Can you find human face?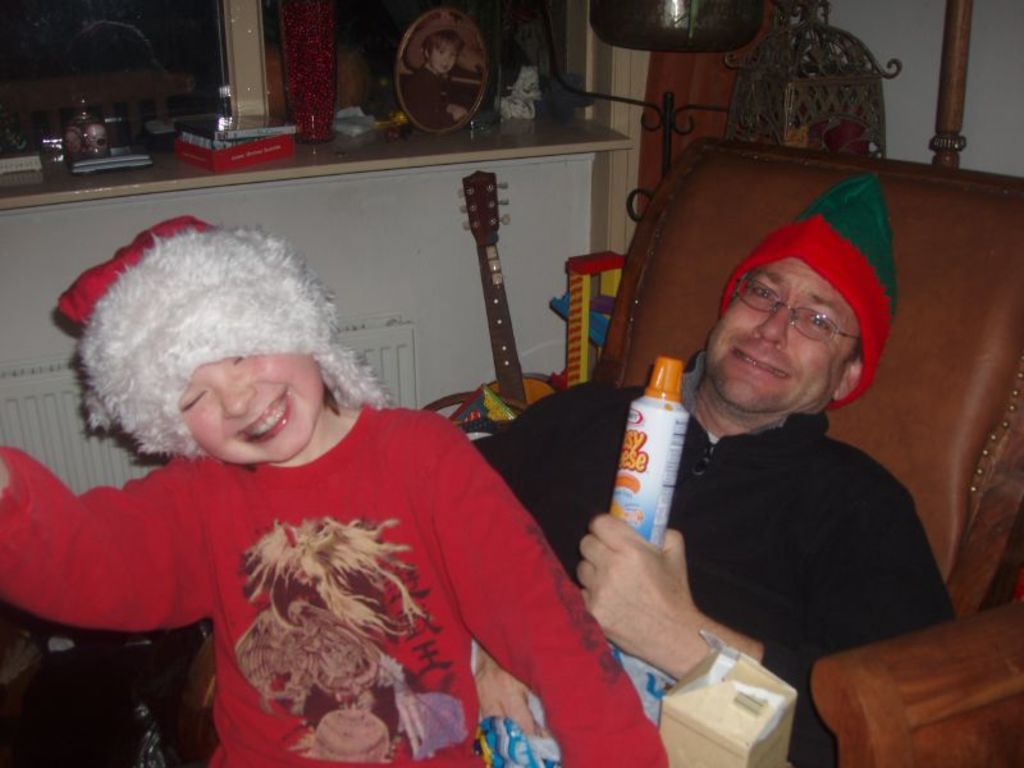
Yes, bounding box: 430, 38, 453, 77.
